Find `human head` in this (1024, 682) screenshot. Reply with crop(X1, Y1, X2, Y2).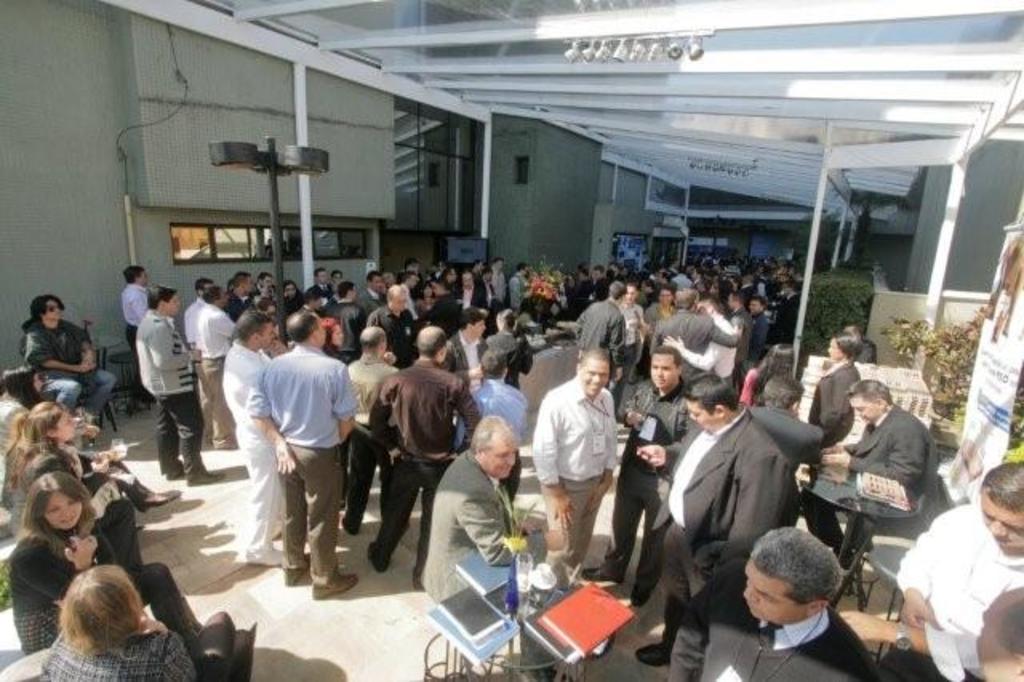
crop(336, 285, 355, 301).
